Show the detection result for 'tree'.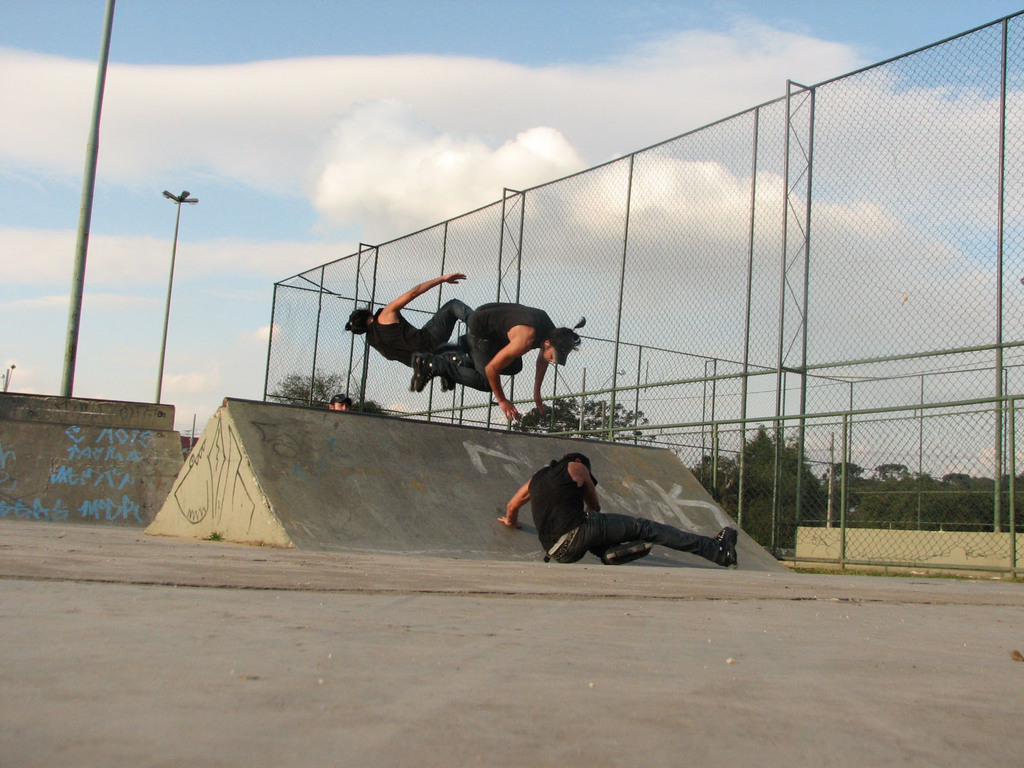
[996,470,1023,535].
